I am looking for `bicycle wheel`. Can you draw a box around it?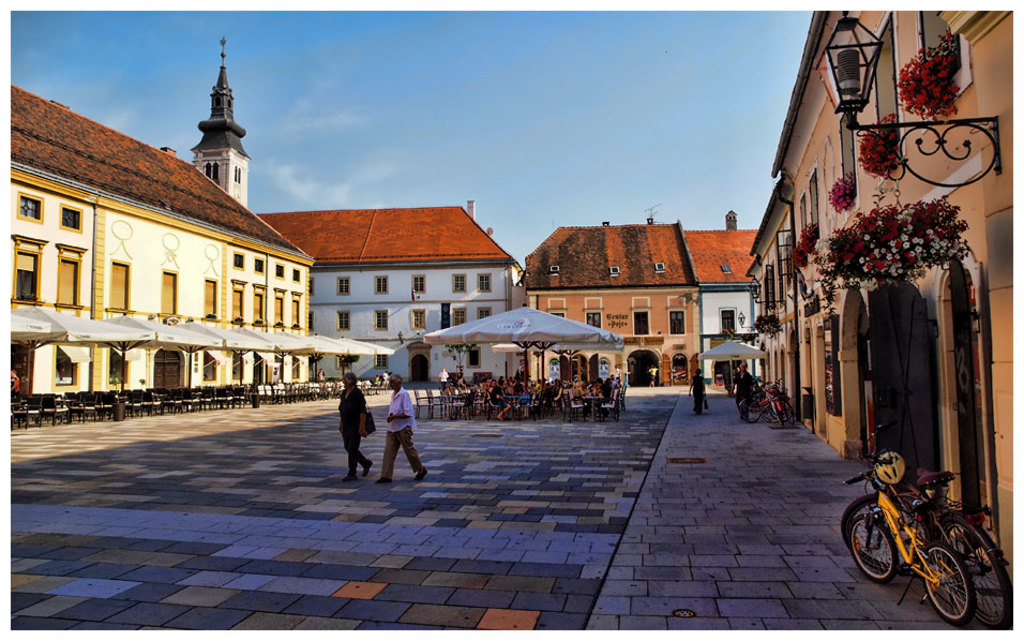
Sure, the bounding box is Rect(843, 511, 894, 585).
